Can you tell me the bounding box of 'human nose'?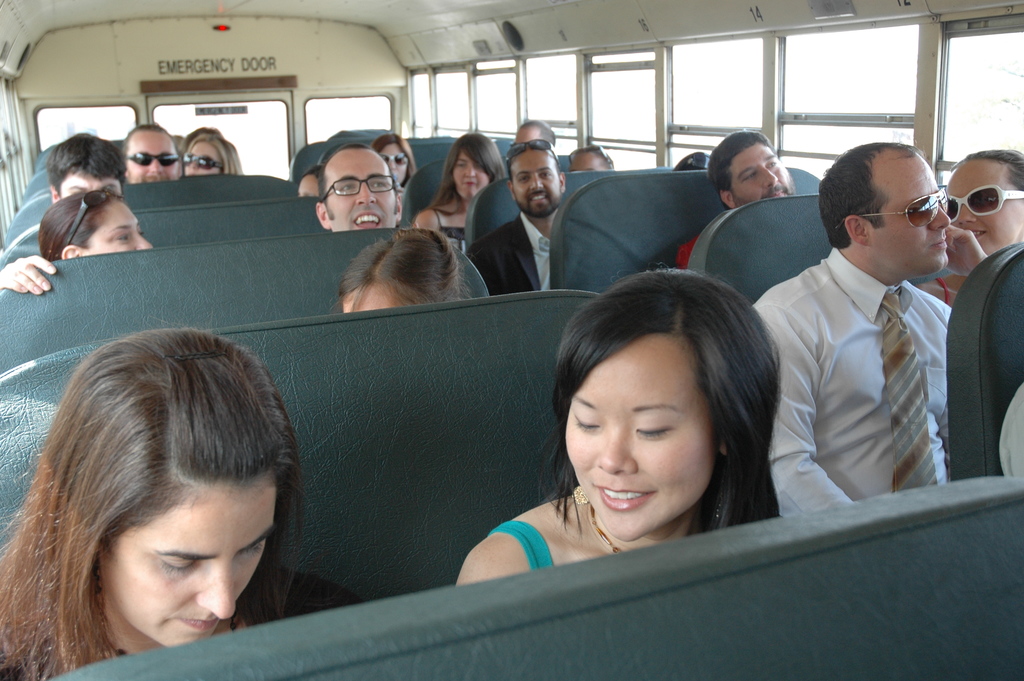
956, 205, 975, 224.
